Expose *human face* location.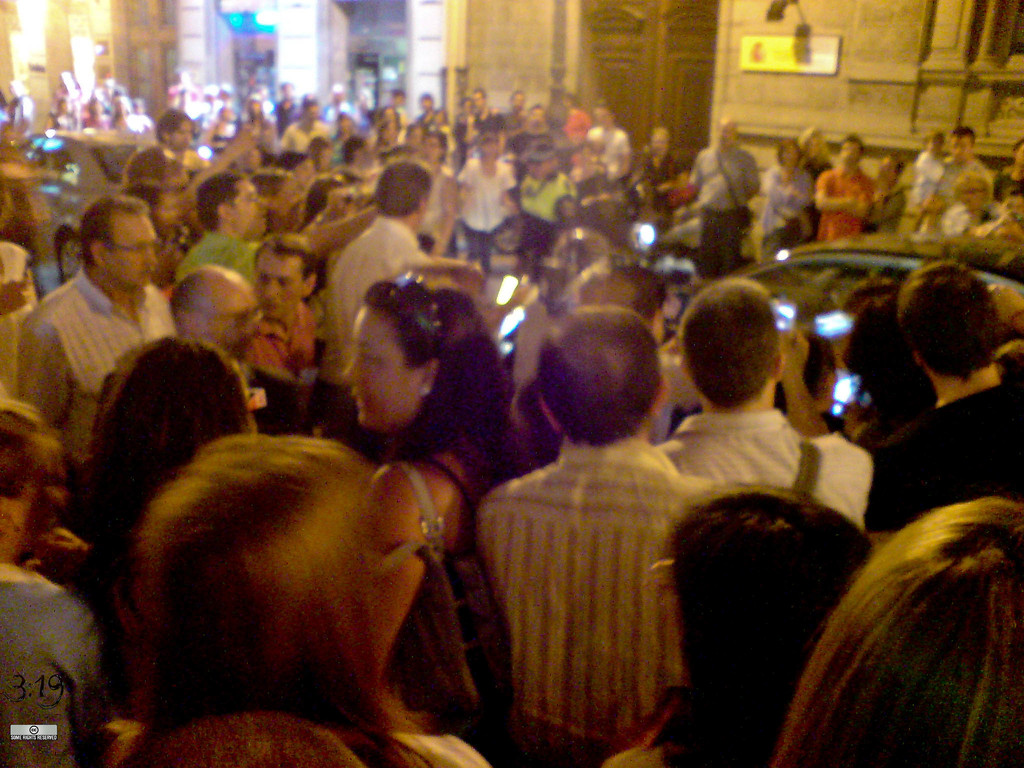
Exposed at (x1=232, y1=180, x2=269, y2=232).
